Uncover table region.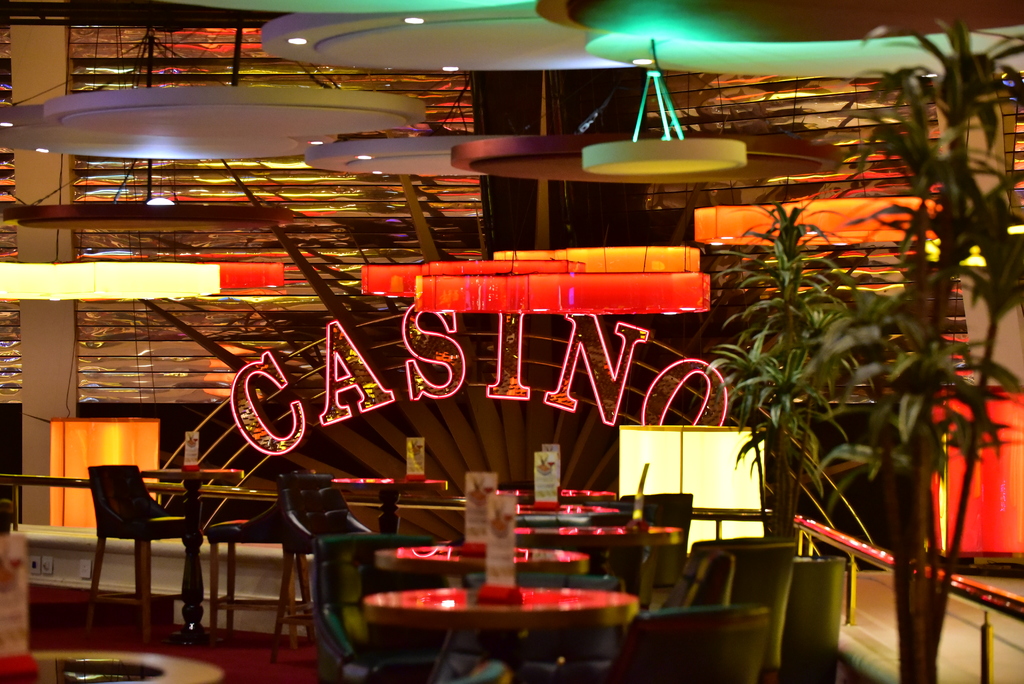
Uncovered: left=138, top=467, right=248, bottom=642.
